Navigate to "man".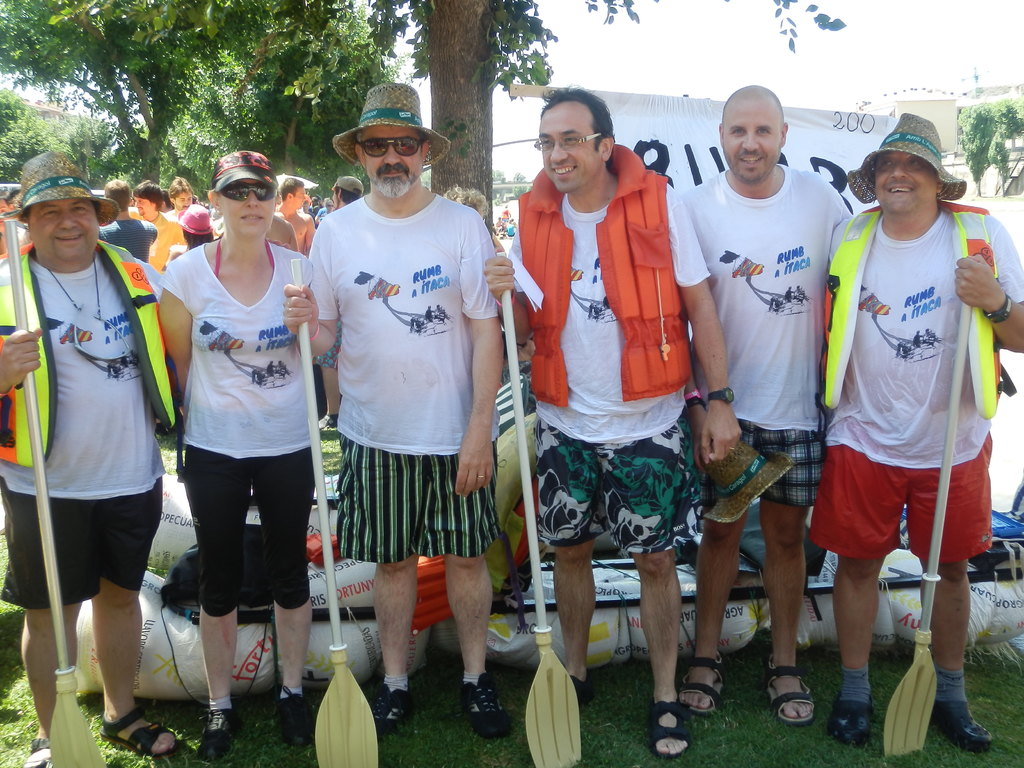
Navigation target: rect(125, 180, 186, 274).
